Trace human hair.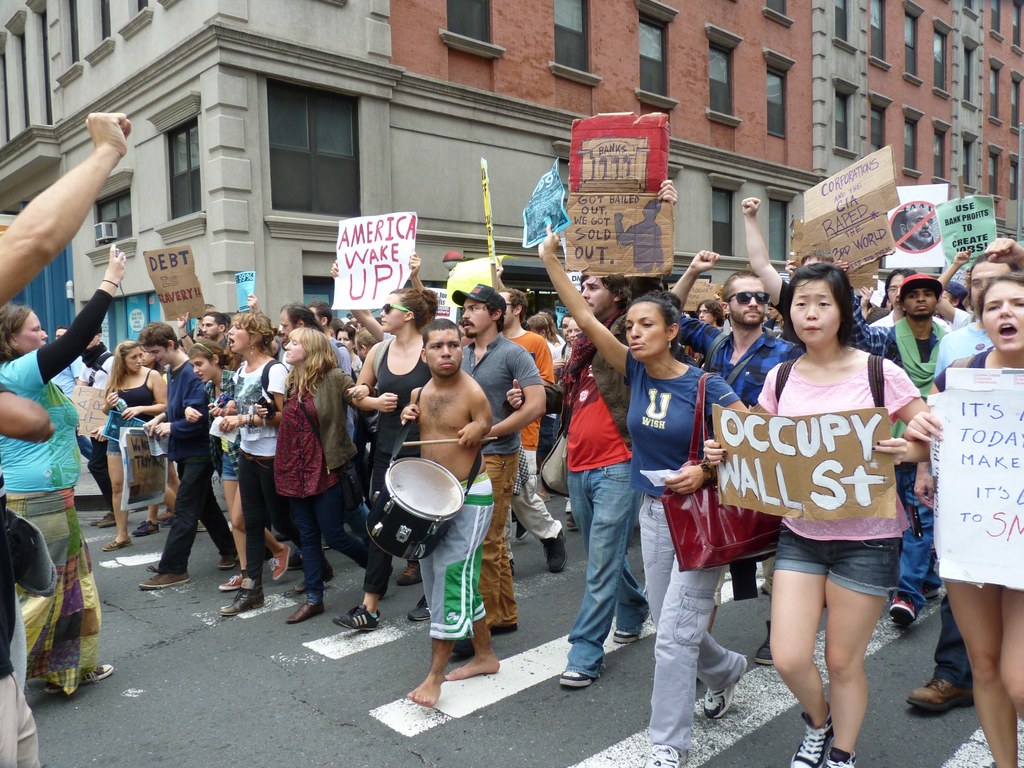
Traced to [left=628, top=289, right=682, bottom=357].
